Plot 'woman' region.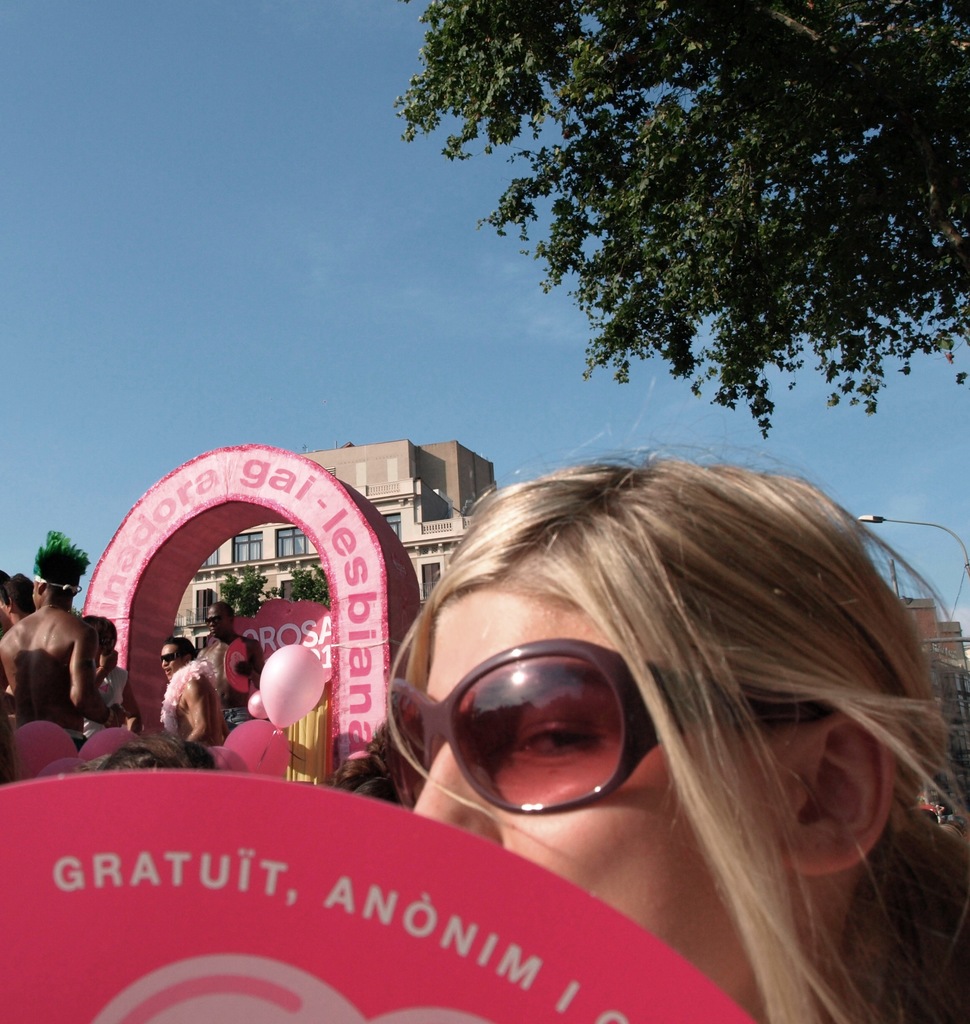
Plotted at <region>257, 374, 969, 1012</region>.
